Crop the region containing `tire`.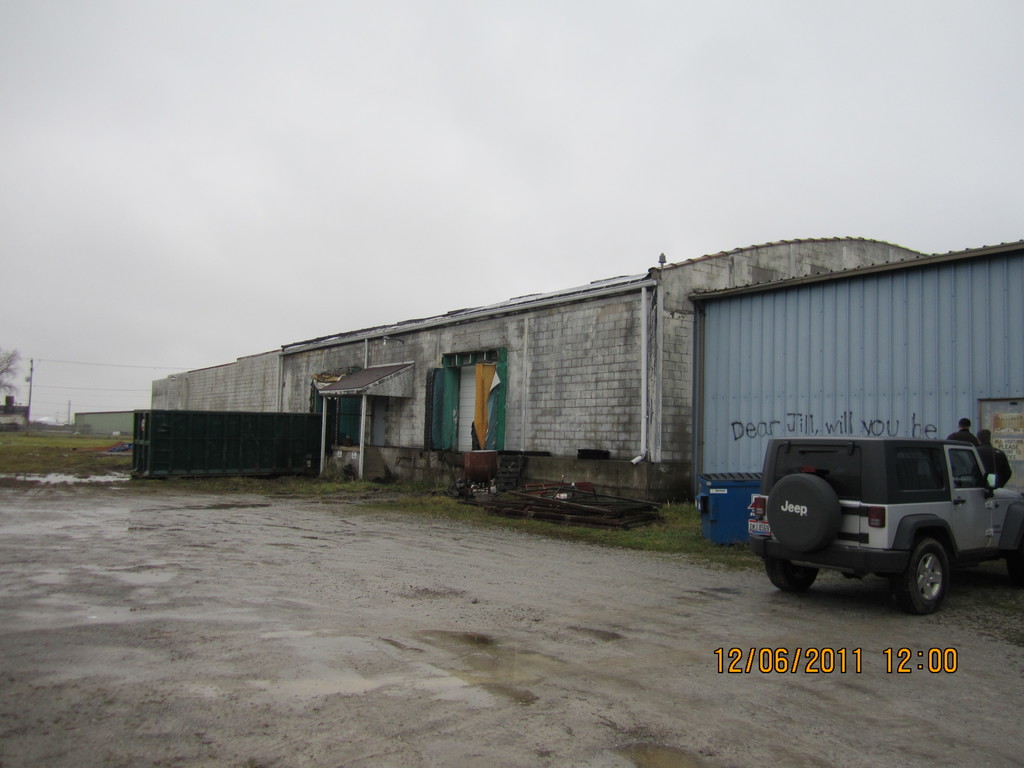
Crop region: (left=1000, top=532, right=1023, bottom=577).
